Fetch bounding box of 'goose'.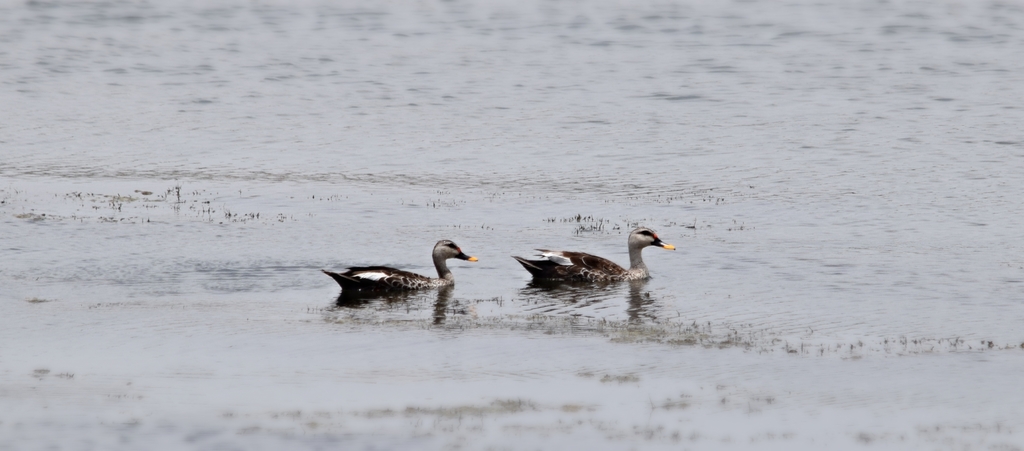
Bbox: {"x1": 328, "y1": 240, "x2": 483, "y2": 305}.
